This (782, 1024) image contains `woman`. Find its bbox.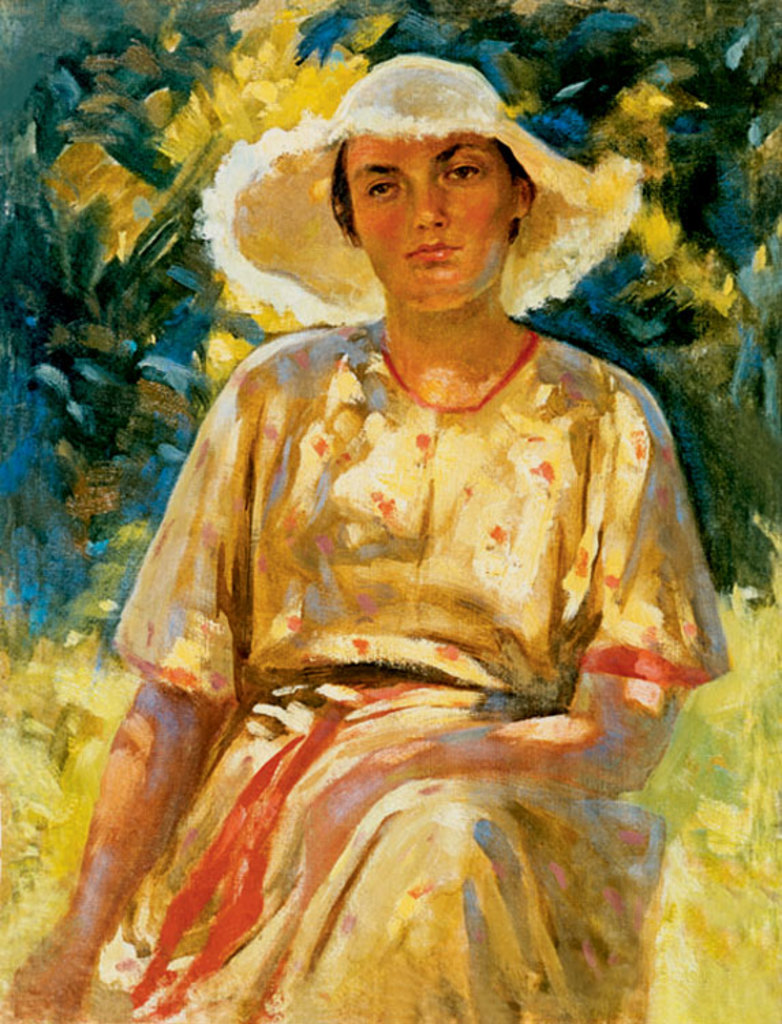
53,68,760,973.
